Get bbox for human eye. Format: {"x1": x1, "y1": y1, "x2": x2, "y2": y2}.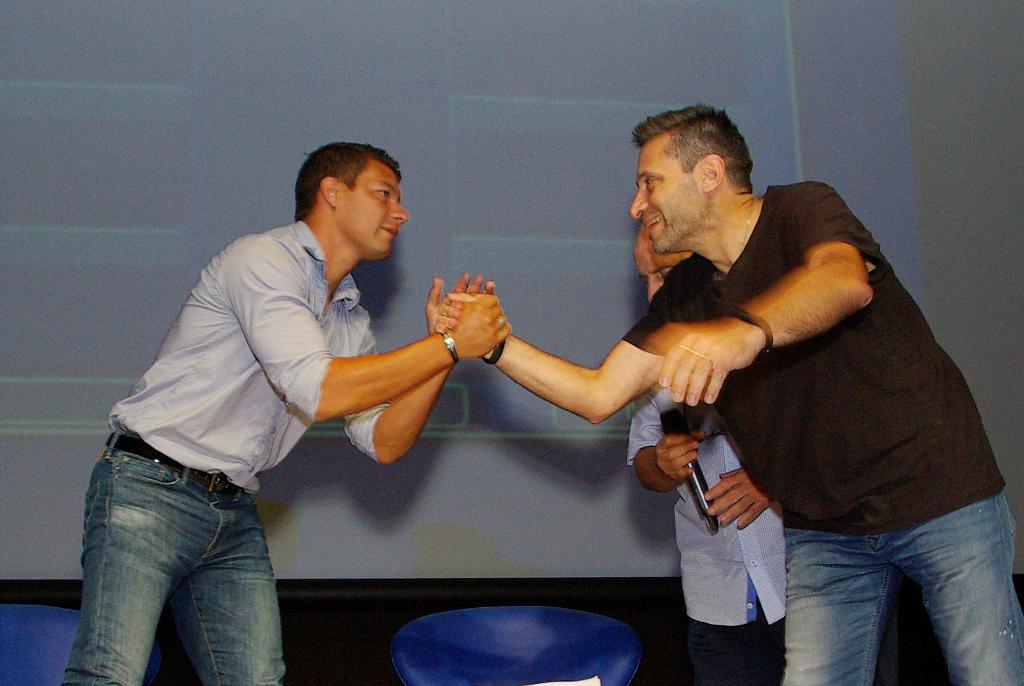
{"x1": 375, "y1": 184, "x2": 391, "y2": 198}.
